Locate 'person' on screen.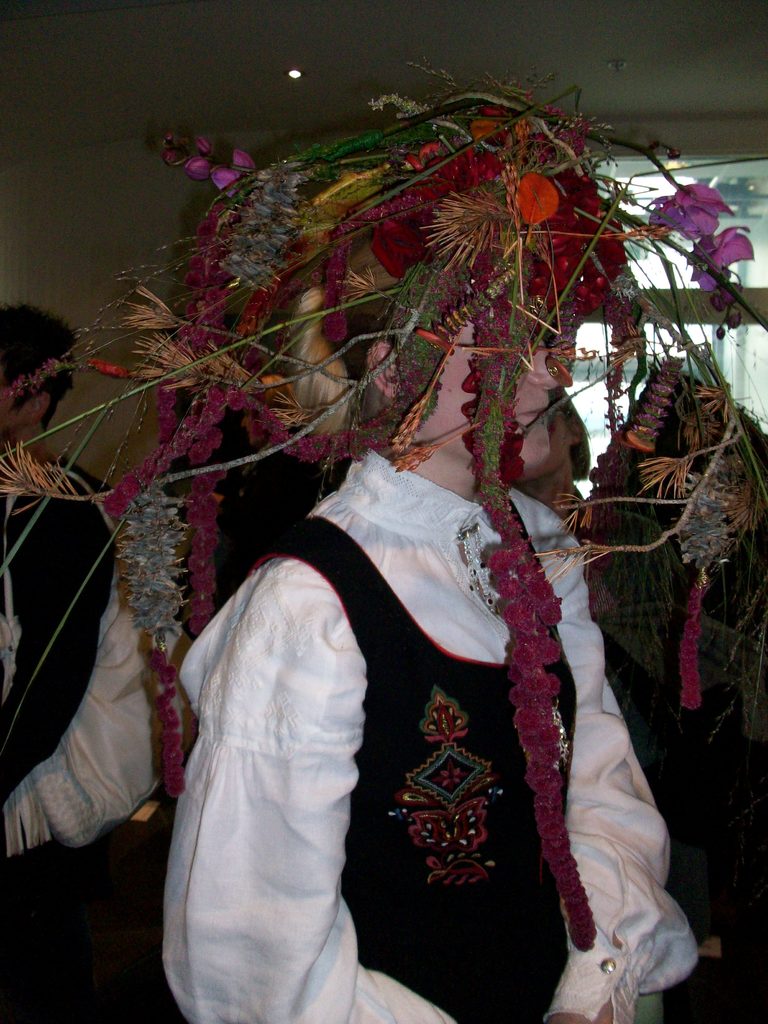
On screen at x1=613 y1=390 x2=767 y2=738.
